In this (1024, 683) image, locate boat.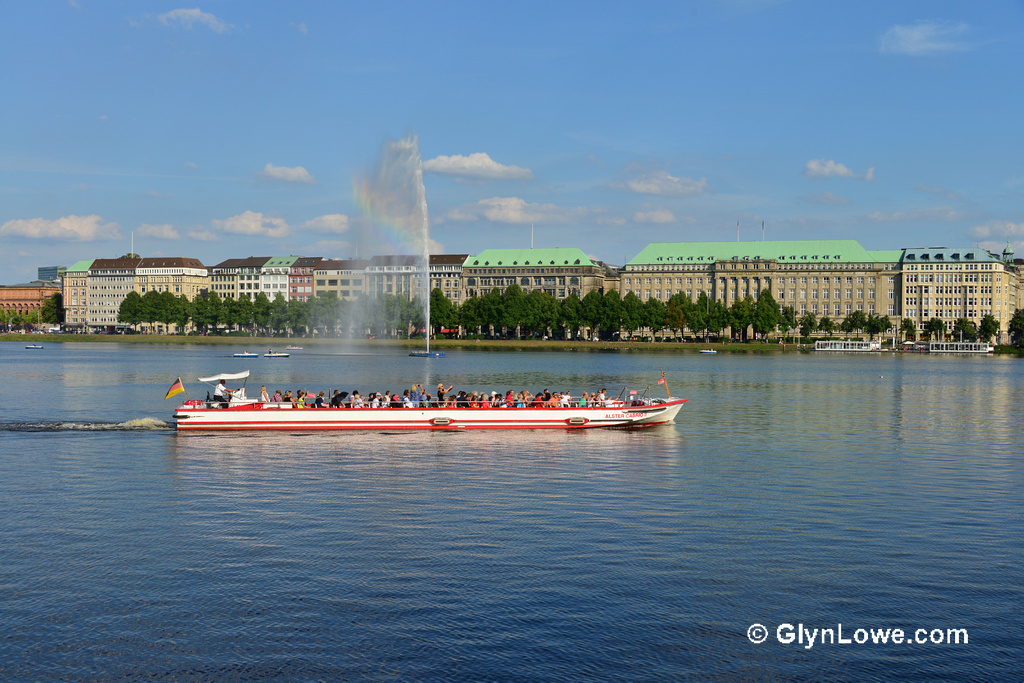
Bounding box: detection(26, 342, 47, 352).
